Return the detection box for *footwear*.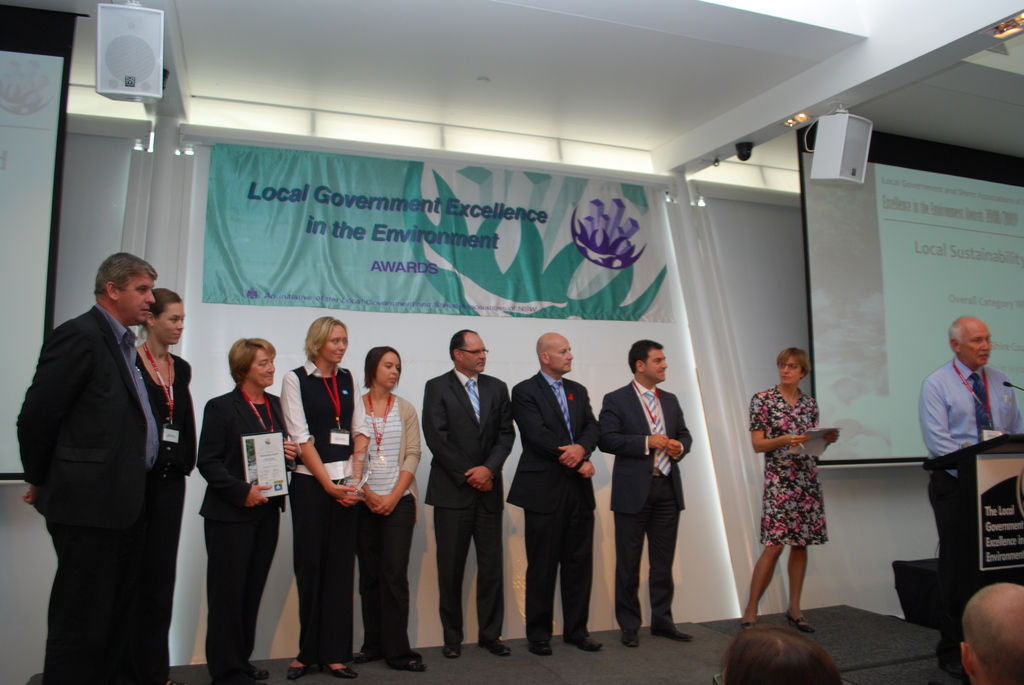
<bbox>620, 631, 640, 646</bbox>.
